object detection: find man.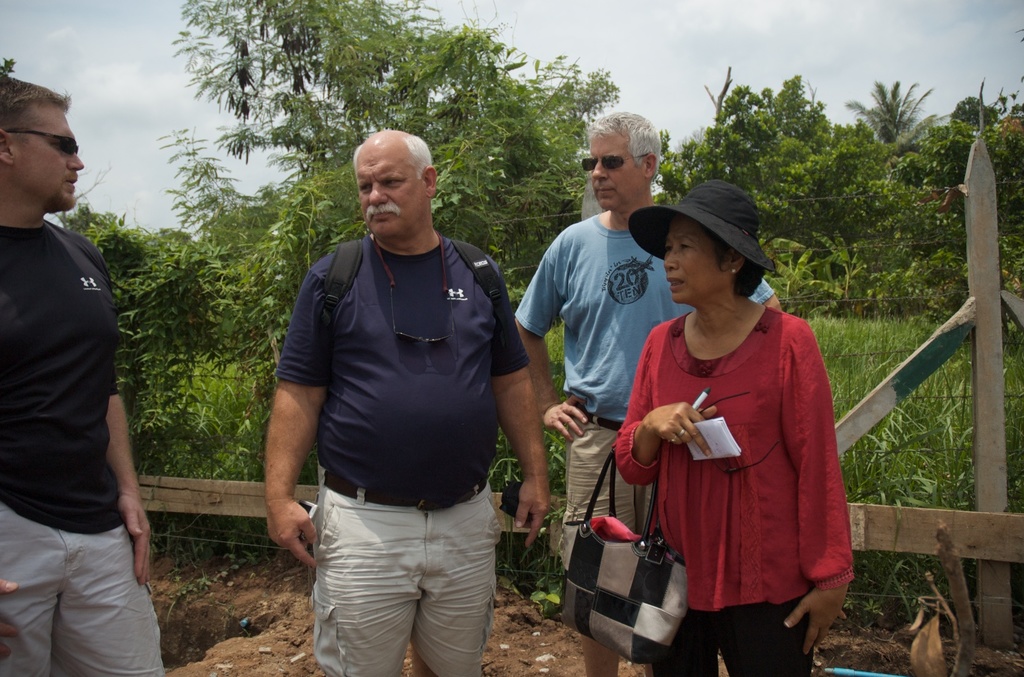
263:130:553:676.
